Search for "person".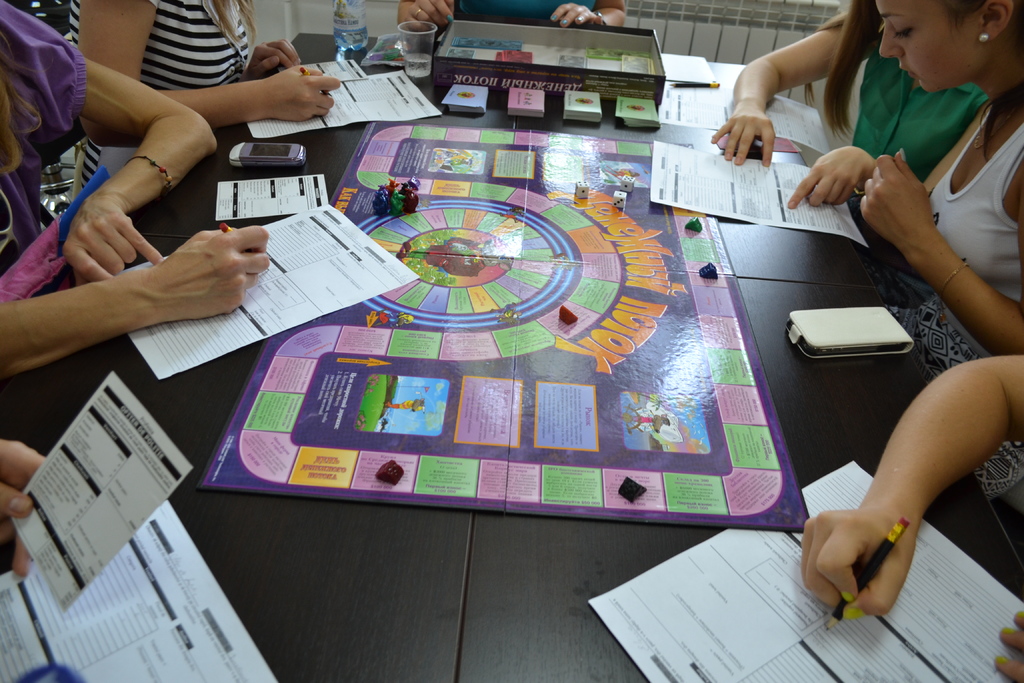
Found at {"x1": 878, "y1": 0, "x2": 1023, "y2": 503}.
